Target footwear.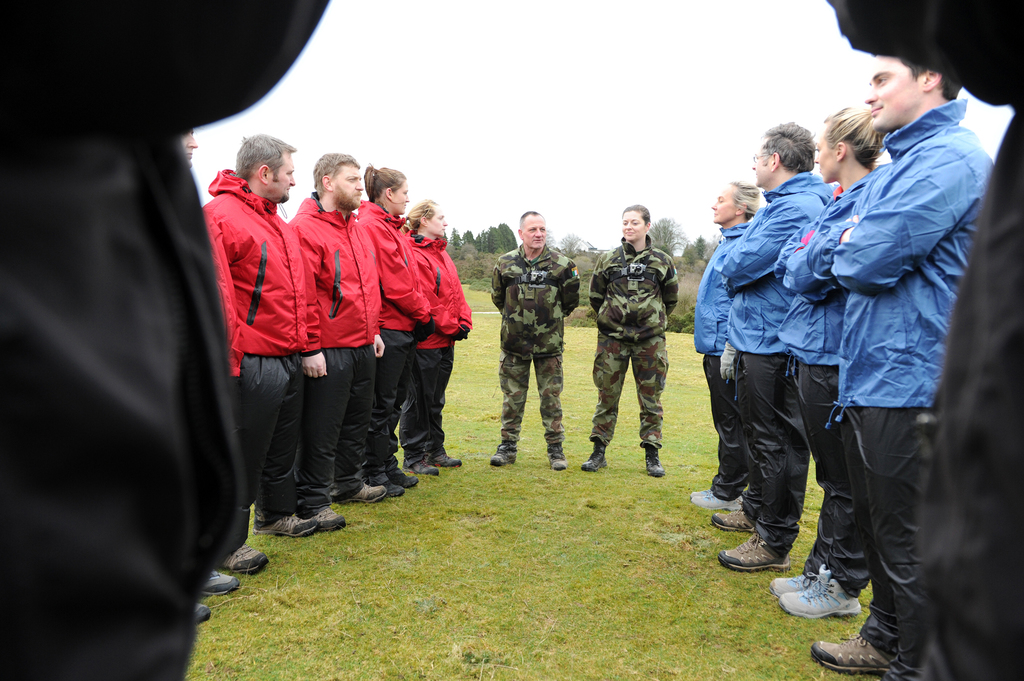
Target region: {"left": 387, "top": 465, "right": 420, "bottom": 490}.
